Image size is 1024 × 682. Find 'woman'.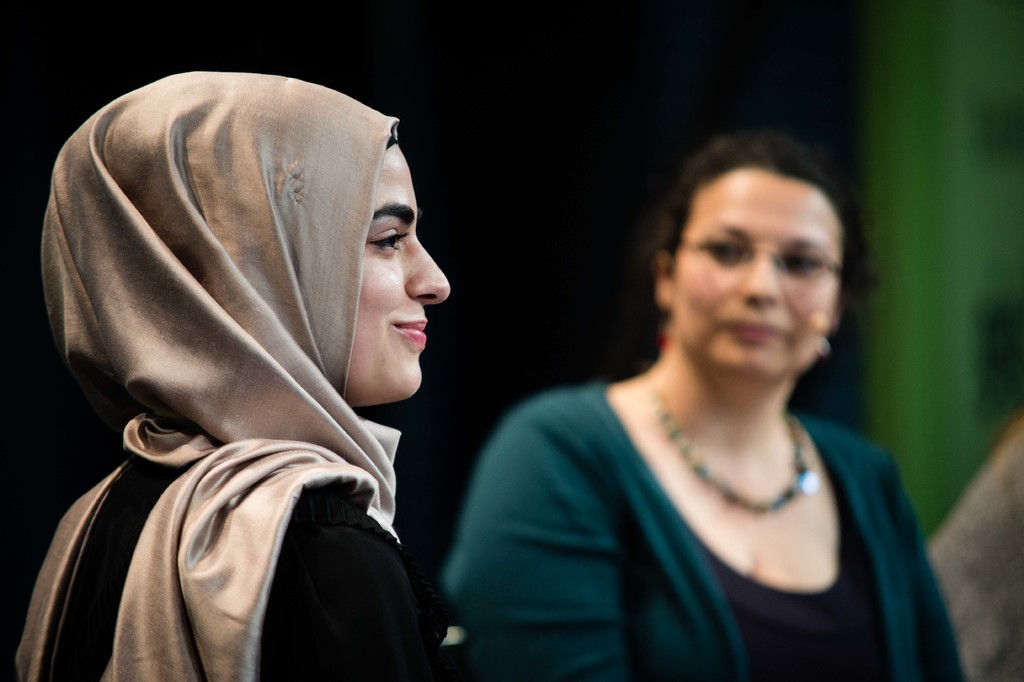
x1=432 y1=104 x2=959 y2=676.
